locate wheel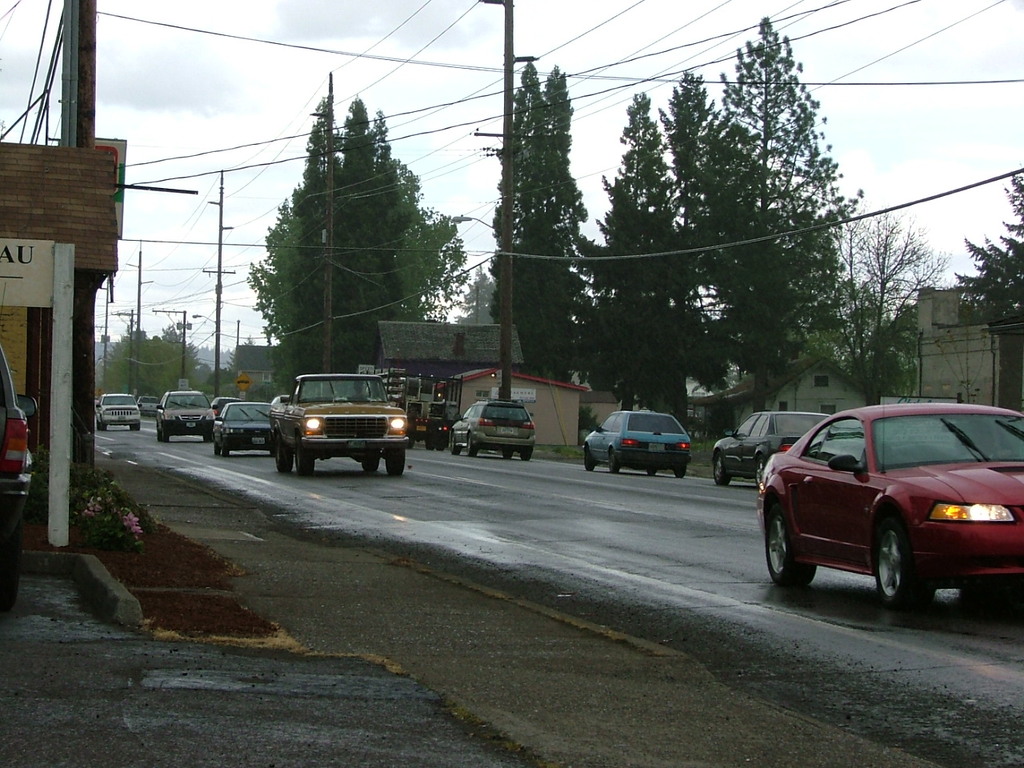
[x1=613, y1=447, x2=621, y2=474]
